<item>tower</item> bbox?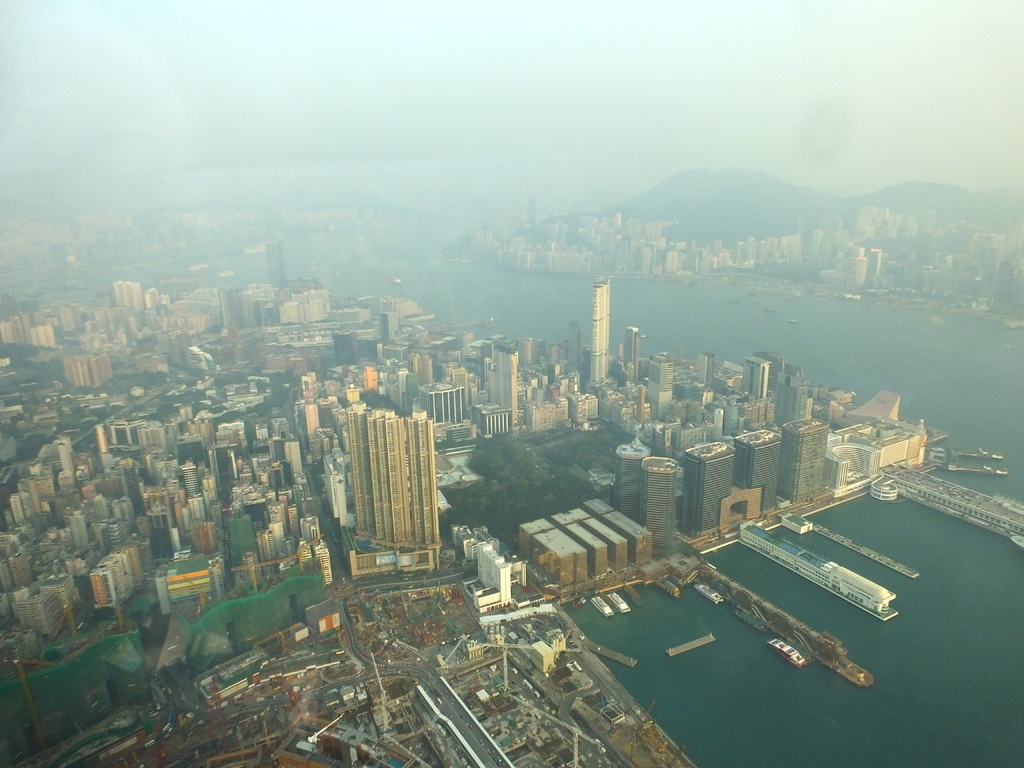
[left=36, top=568, right=87, bottom=627]
